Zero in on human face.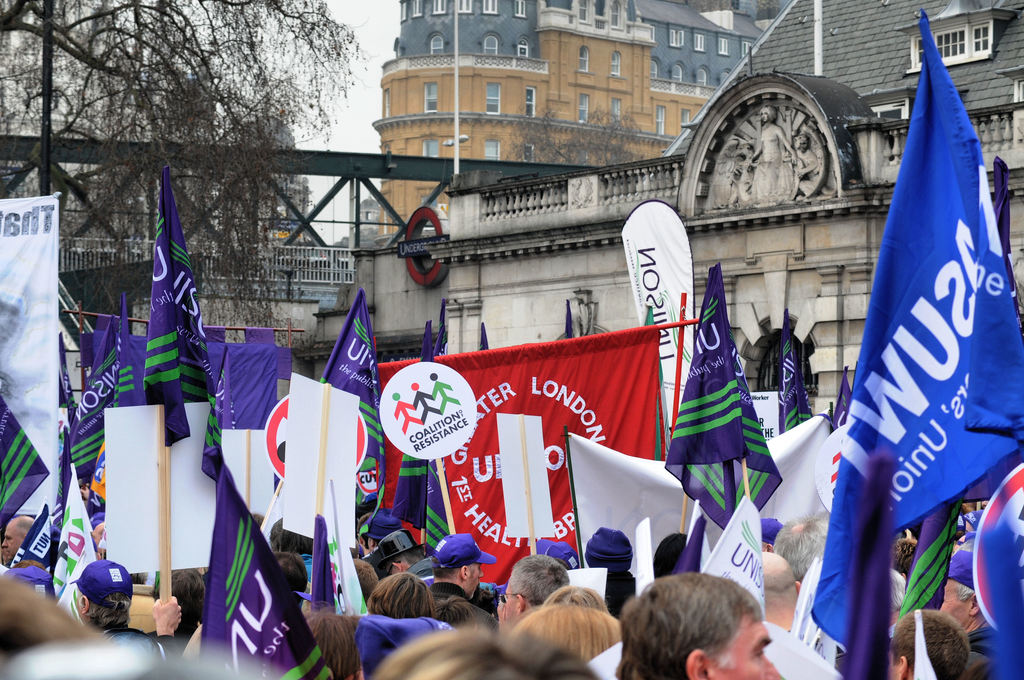
Zeroed in: locate(712, 616, 781, 679).
